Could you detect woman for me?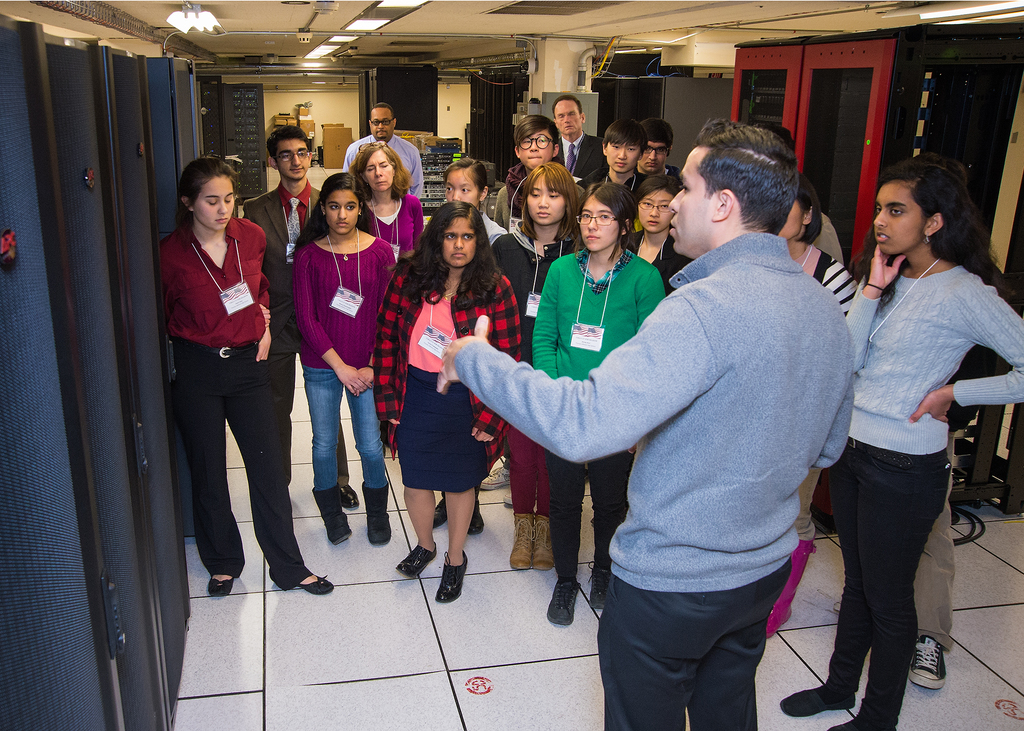
Detection result: rect(421, 156, 504, 254).
